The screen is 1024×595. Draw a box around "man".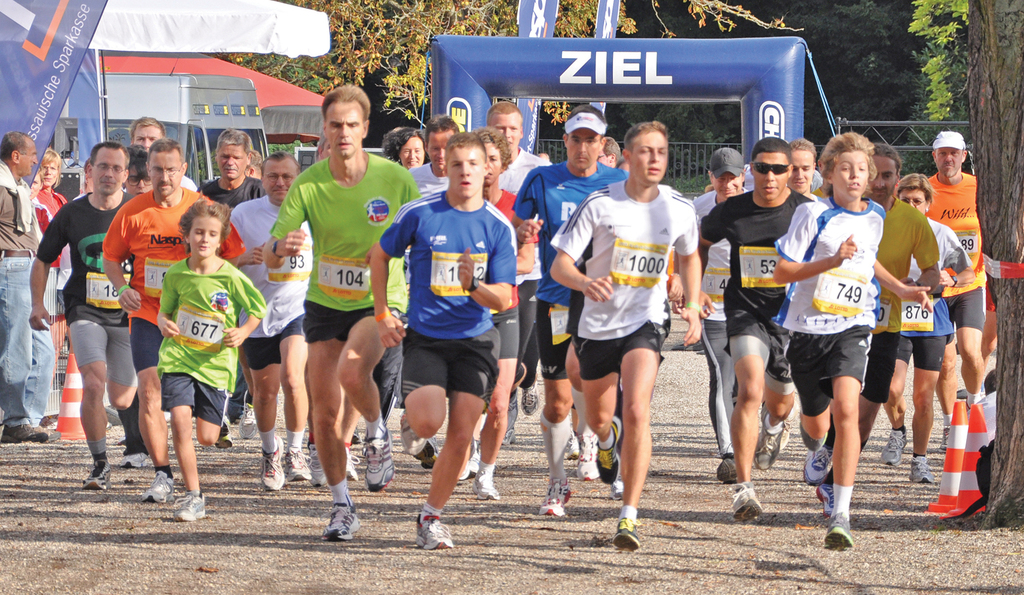
rect(197, 126, 262, 450).
